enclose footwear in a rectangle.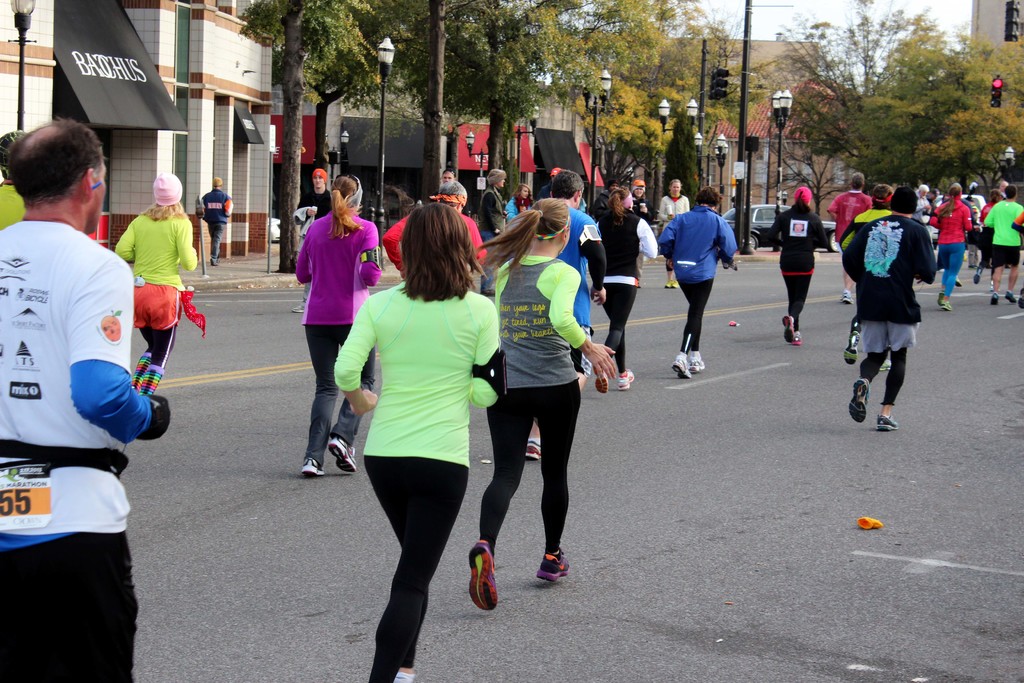
781 315 797 339.
